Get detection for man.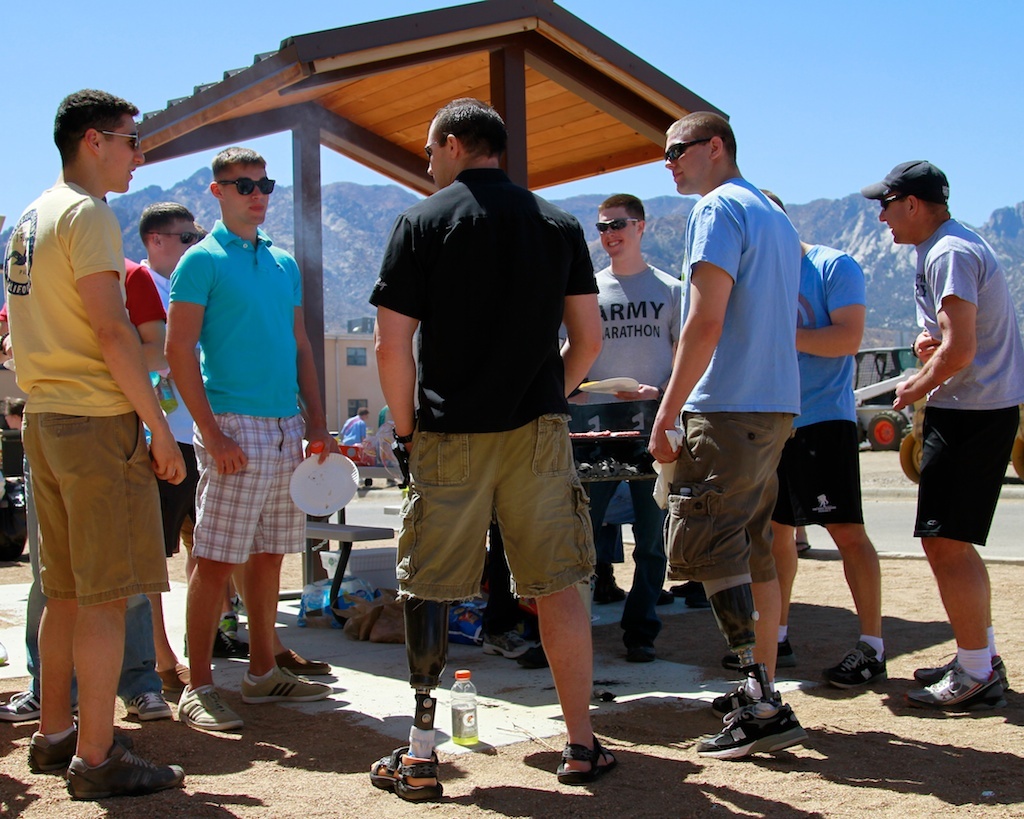
Detection: bbox=[886, 154, 1023, 707].
